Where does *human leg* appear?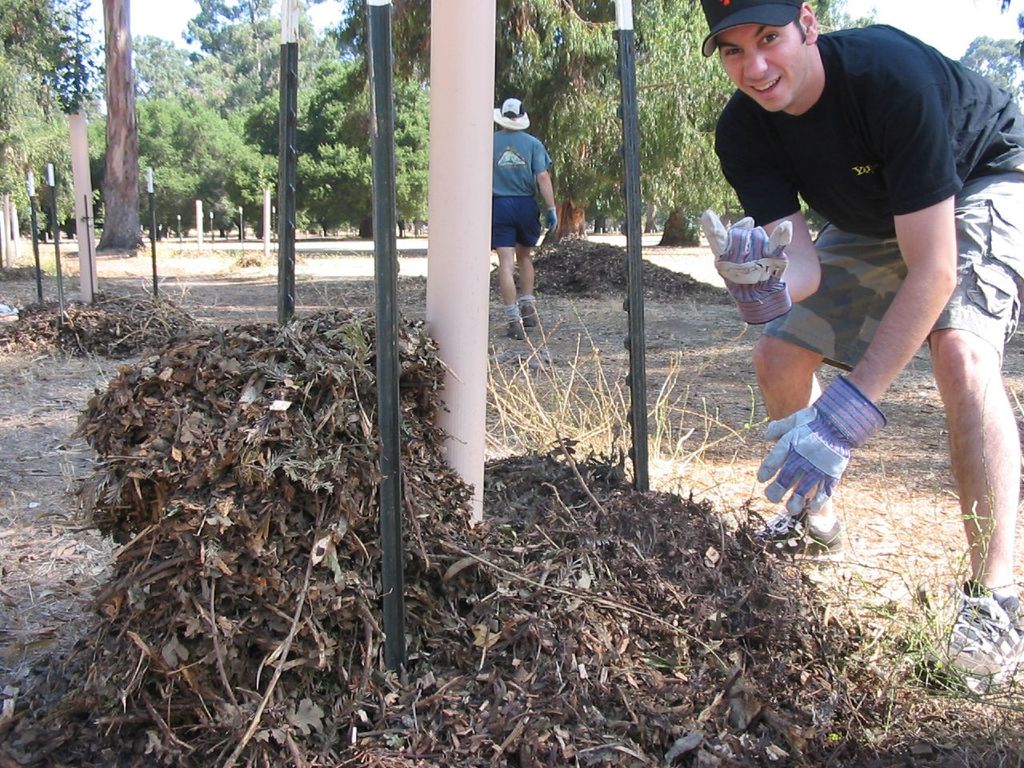
Appears at {"x1": 927, "y1": 166, "x2": 1023, "y2": 690}.
